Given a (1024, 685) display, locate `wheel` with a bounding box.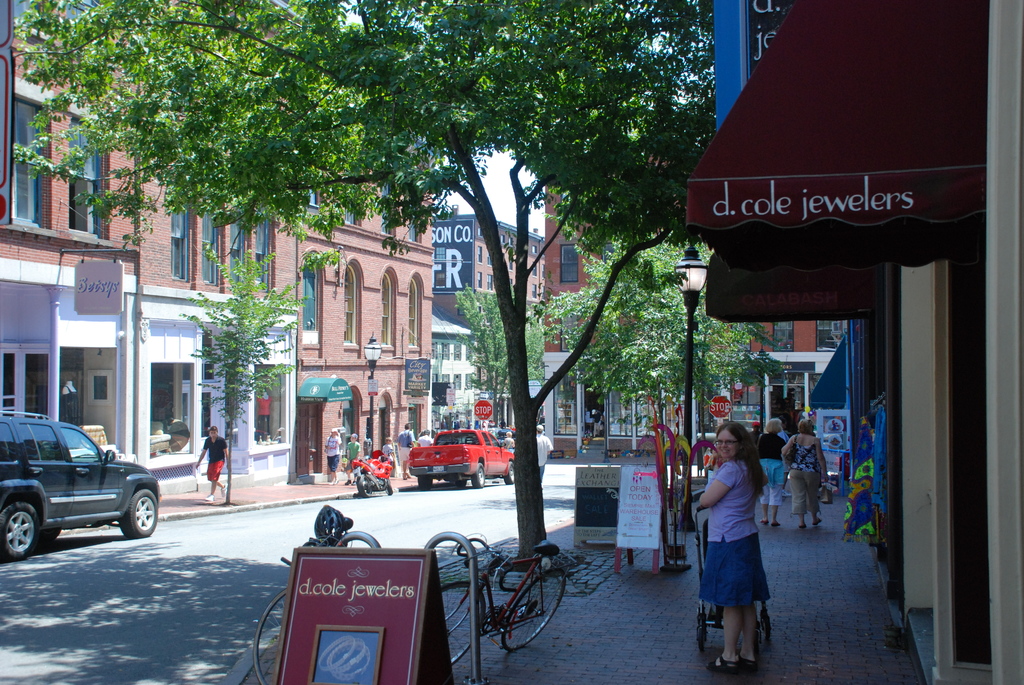
Located: 416,478,433,489.
